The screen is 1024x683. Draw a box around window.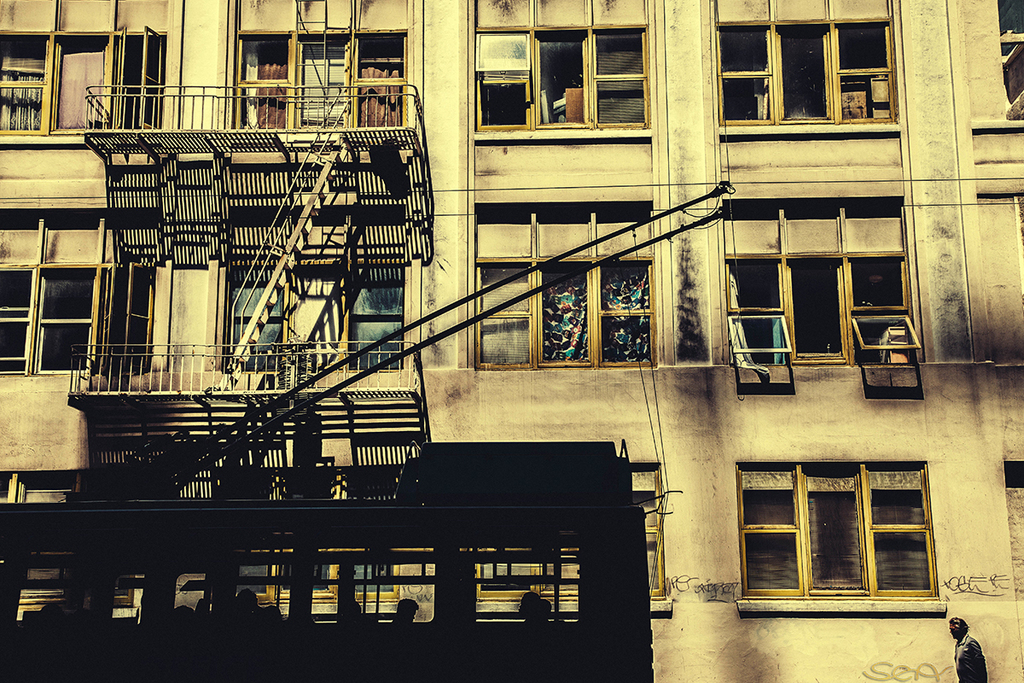
[232,33,412,130].
